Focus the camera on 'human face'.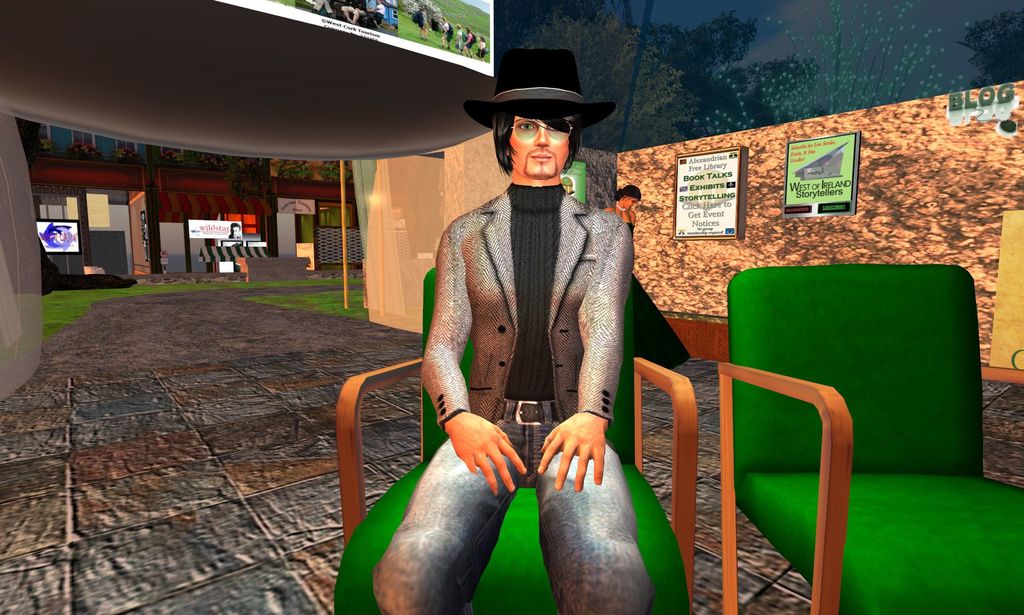
Focus region: locate(507, 113, 572, 170).
